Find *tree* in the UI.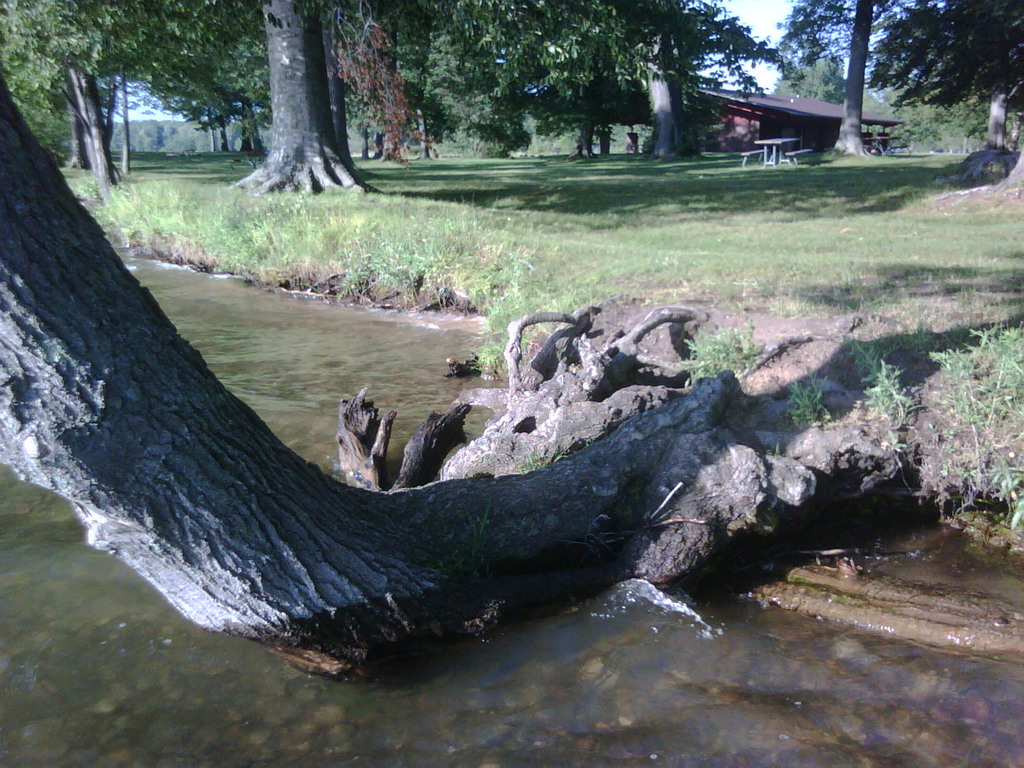
UI element at <region>759, 0, 903, 156</region>.
